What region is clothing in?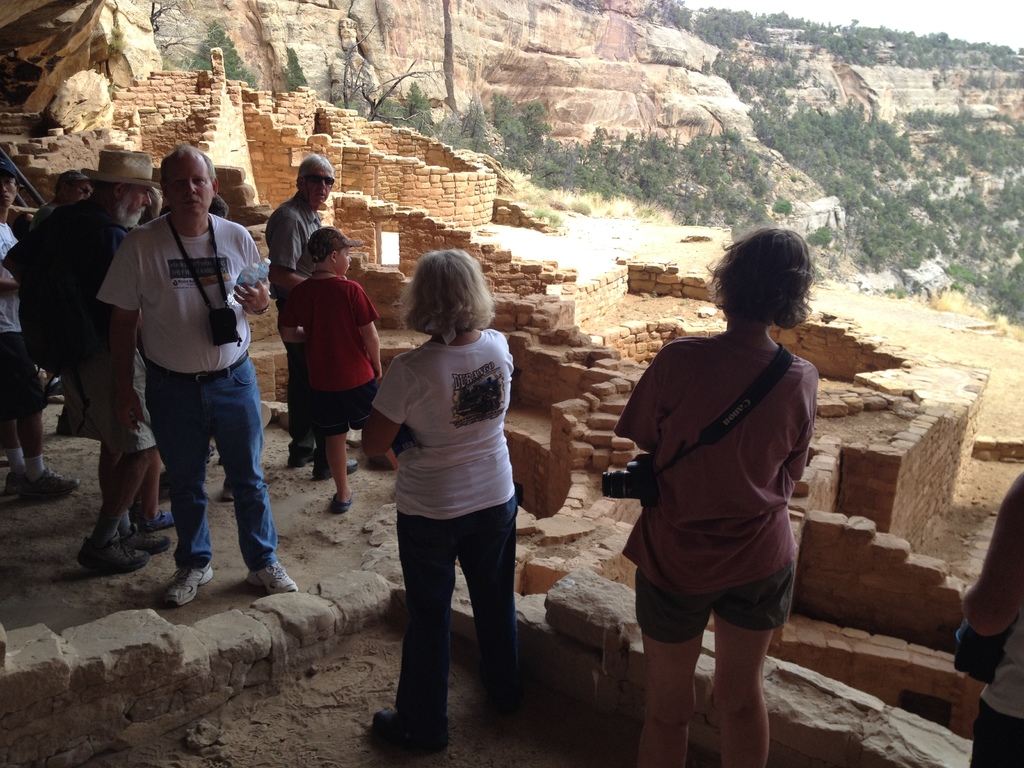
pyautogui.locateOnScreen(0, 214, 56, 440).
